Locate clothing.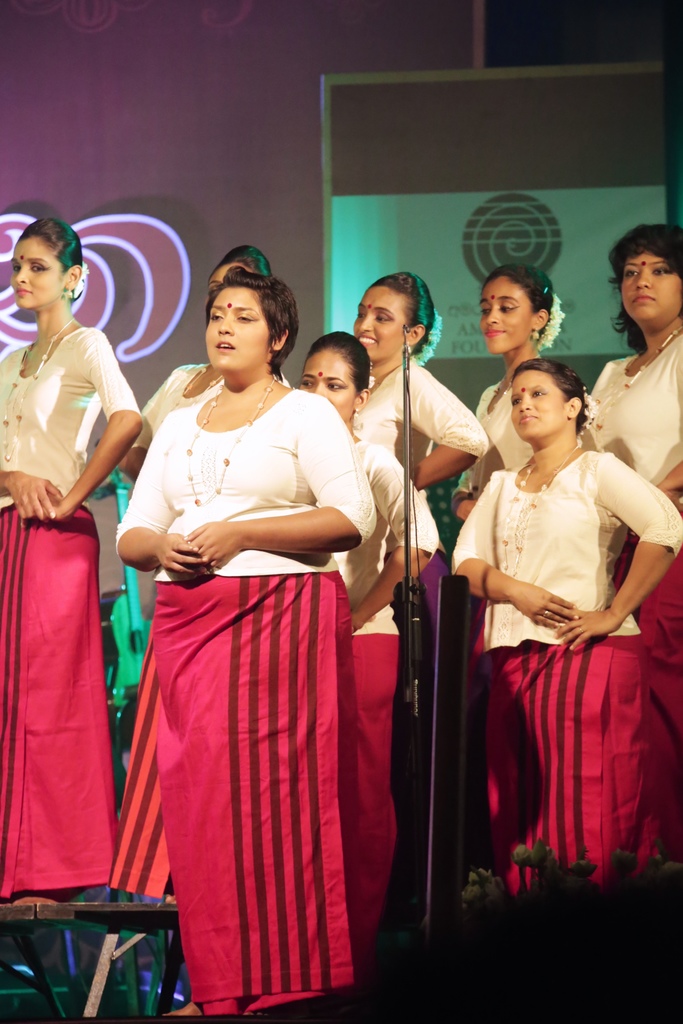
Bounding box: 0 330 122 514.
